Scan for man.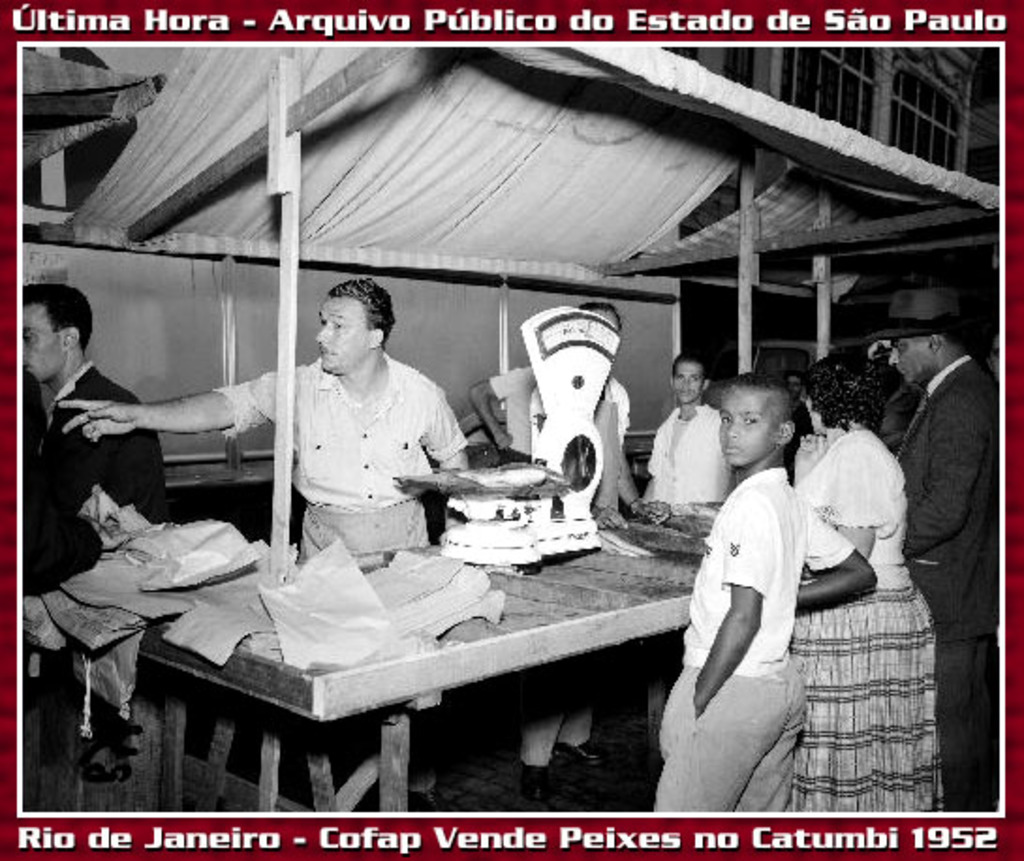
Scan result: left=641, top=350, right=735, bottom=509.
